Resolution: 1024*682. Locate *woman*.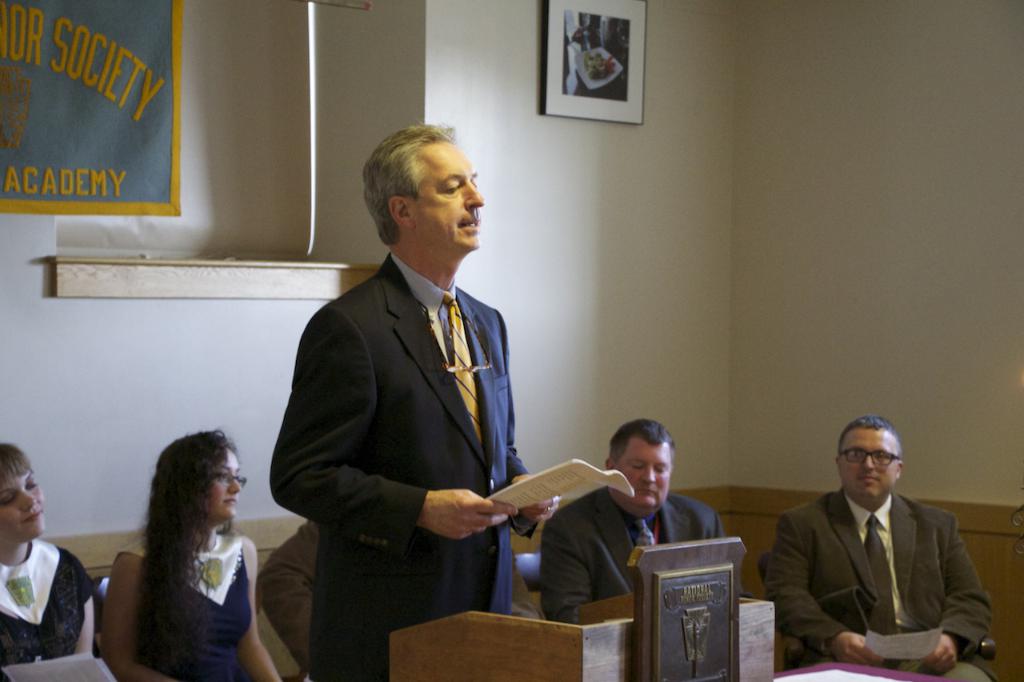
BBox(0, 436, 96, 681).
